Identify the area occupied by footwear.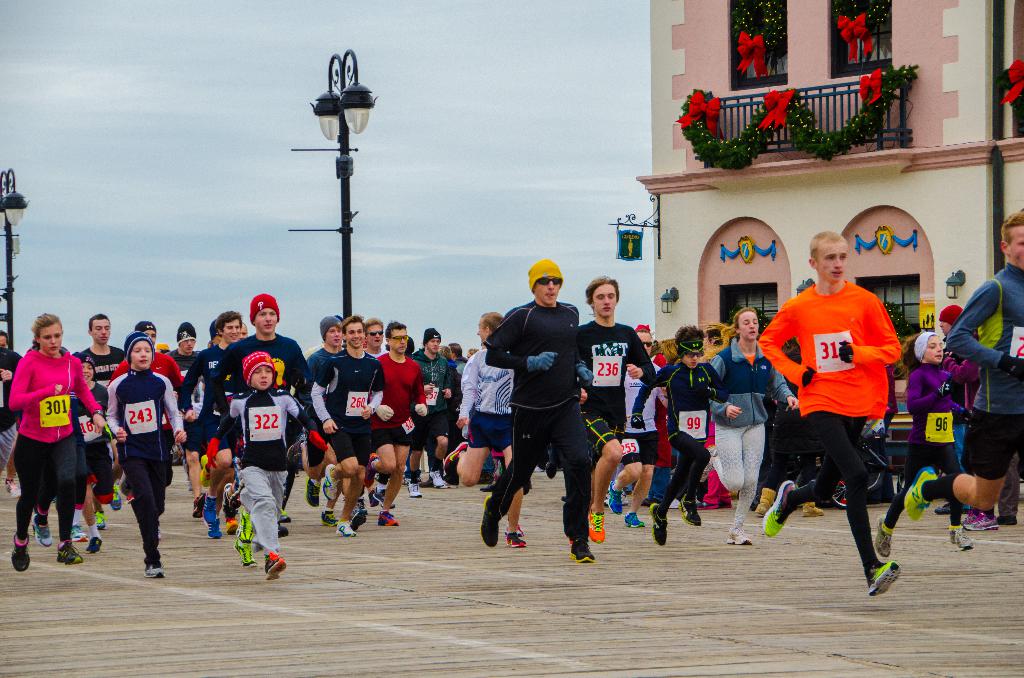
Area: box=[962, 513, 998, 530].
